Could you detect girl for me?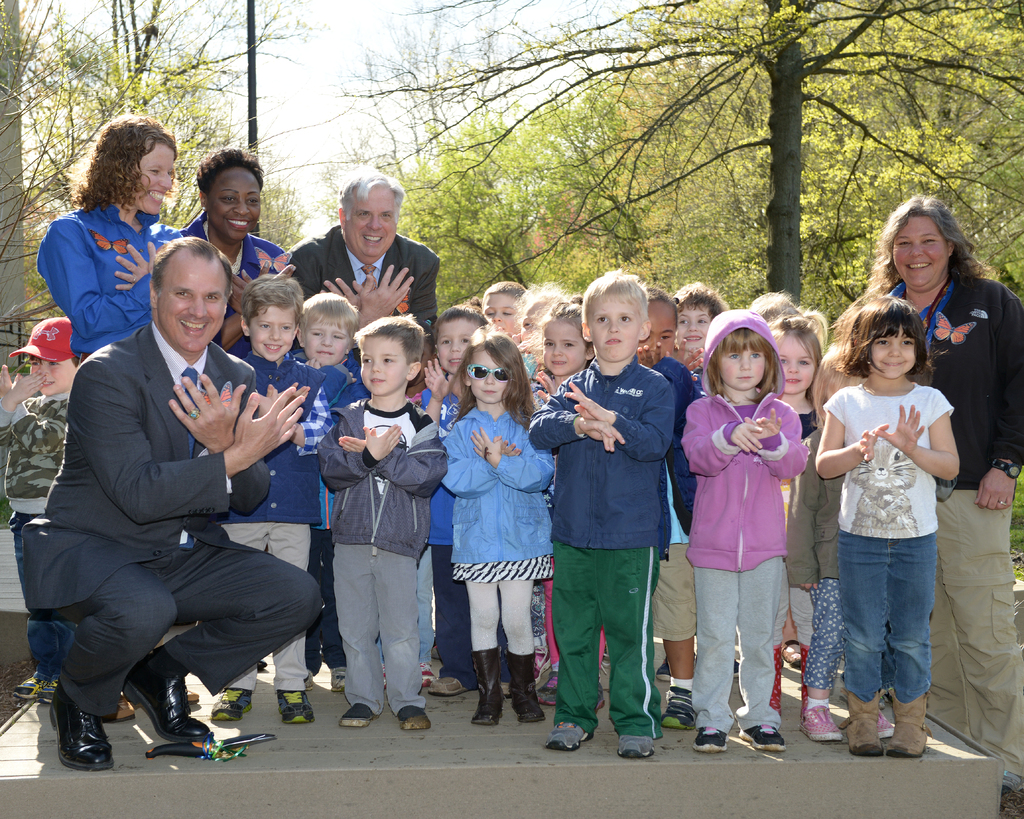
Detection result: [x1=537, y1=298, x2=606, y2=712].
